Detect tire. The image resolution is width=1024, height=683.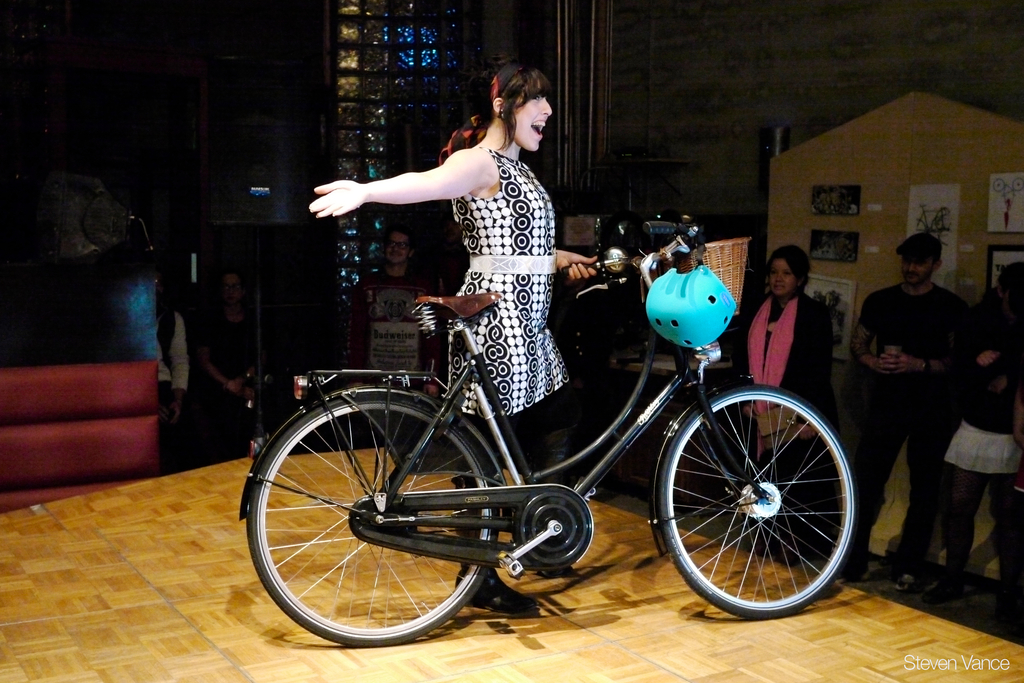
bbox=(646, 363, 867, 626).
